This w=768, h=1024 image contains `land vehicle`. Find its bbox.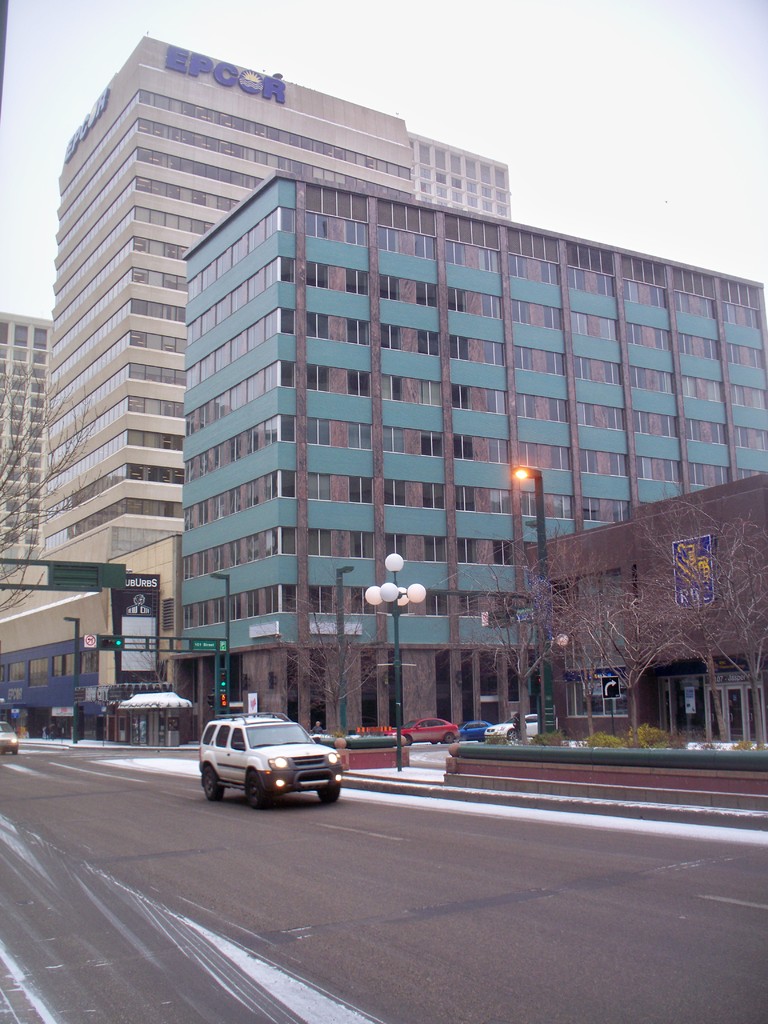
[x1=492, y1=712, x2=534, y2=738].
